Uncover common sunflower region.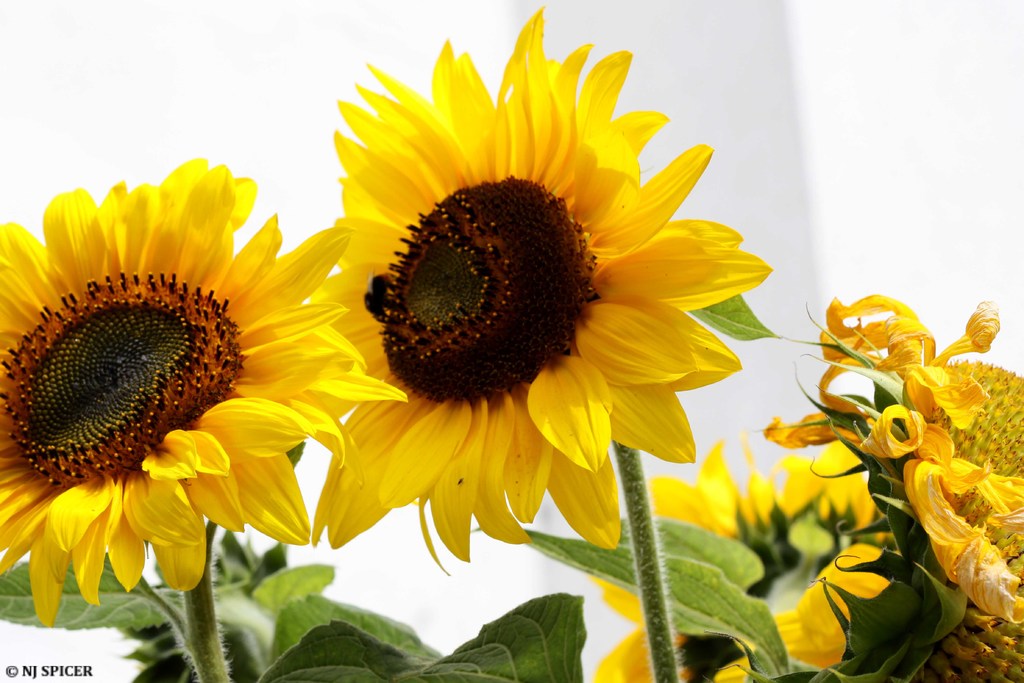
Uncovered: {"left": 755, "top": 274, "right": 1023, "bottom": 682}.
